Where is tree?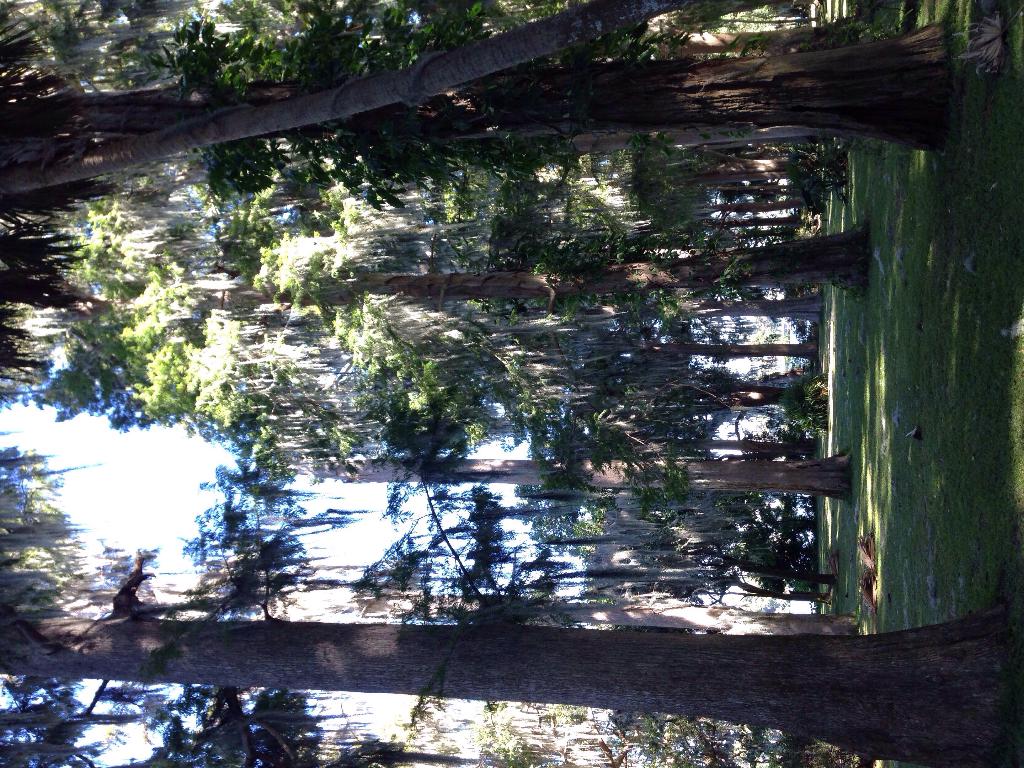
<bbox>199, 0, 957, 195</bbox>.
